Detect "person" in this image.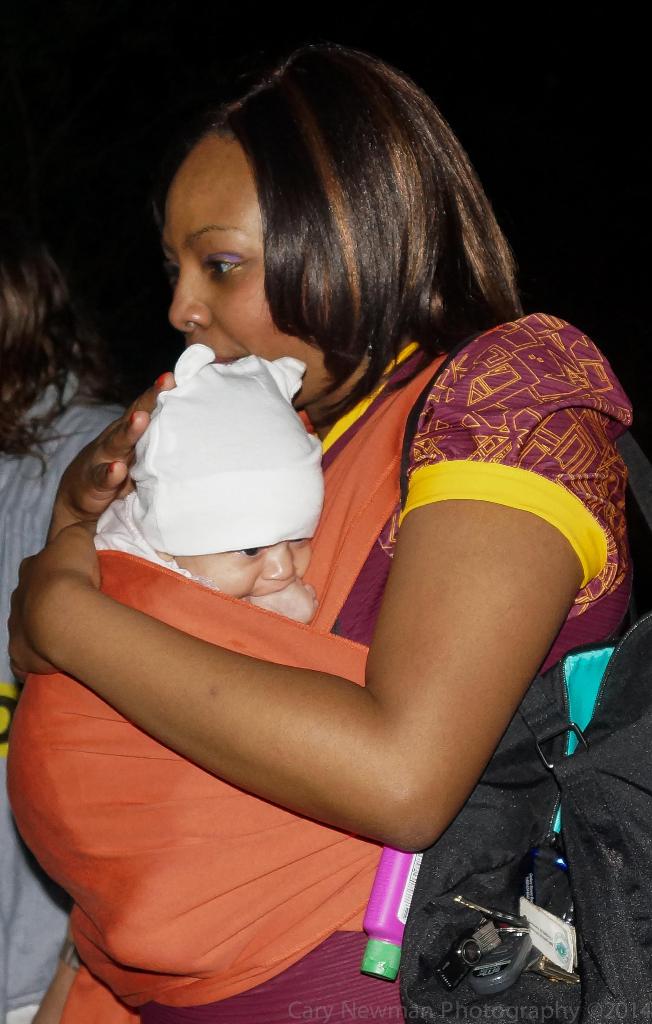
Detection: (10,42,648,1023).
